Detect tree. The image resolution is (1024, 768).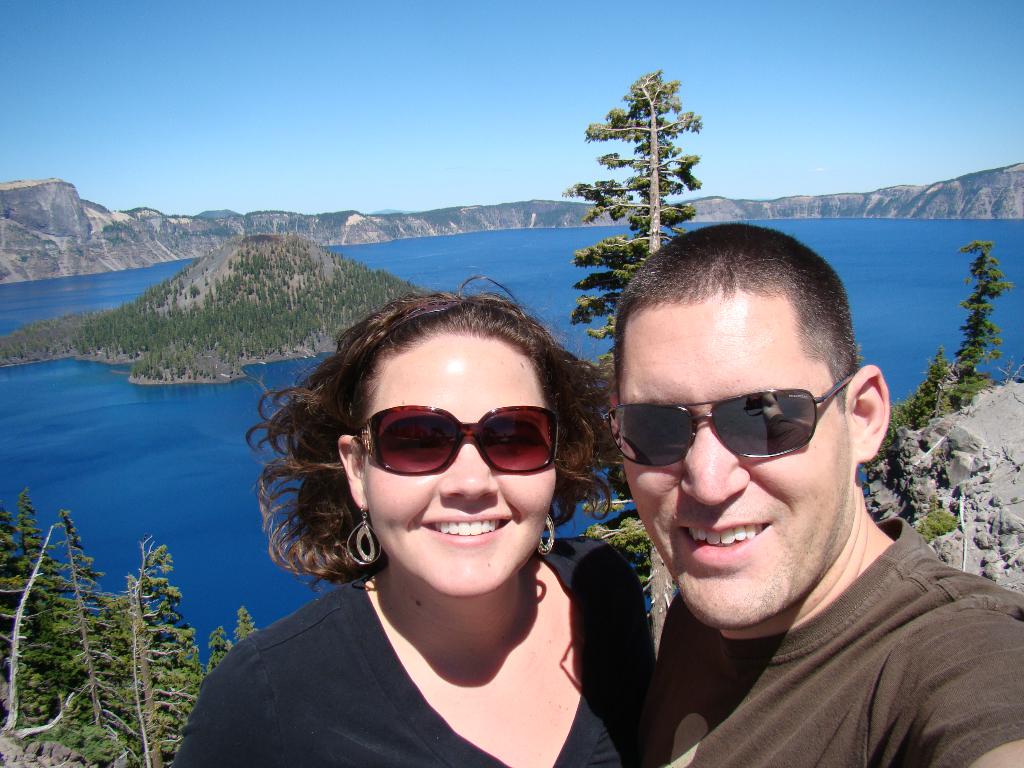
rect(572, 65, 702, 652).
